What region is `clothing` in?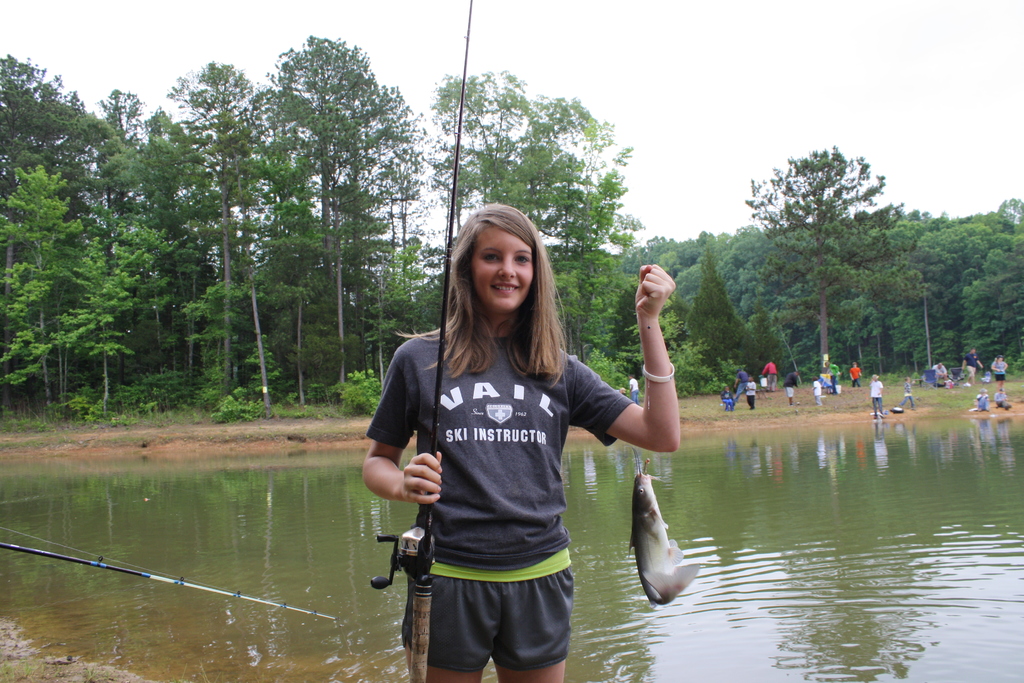
788:387:793:399.
